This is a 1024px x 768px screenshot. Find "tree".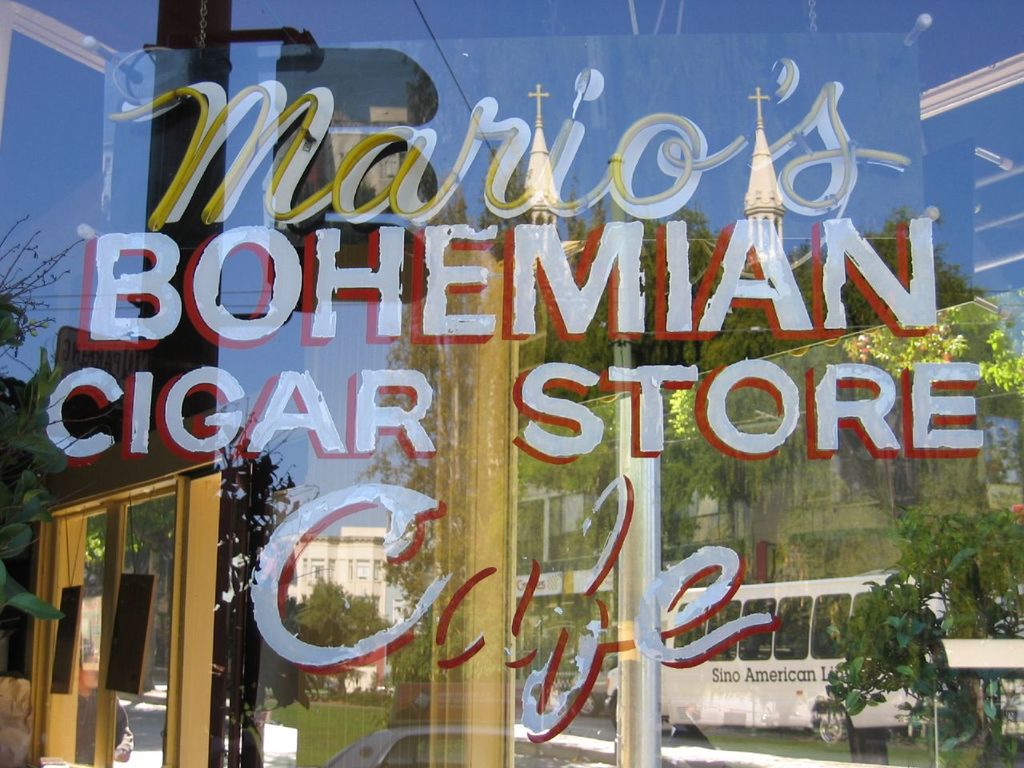
Bounding box: x1=690 y1=216 x2=1010 y2=526.
